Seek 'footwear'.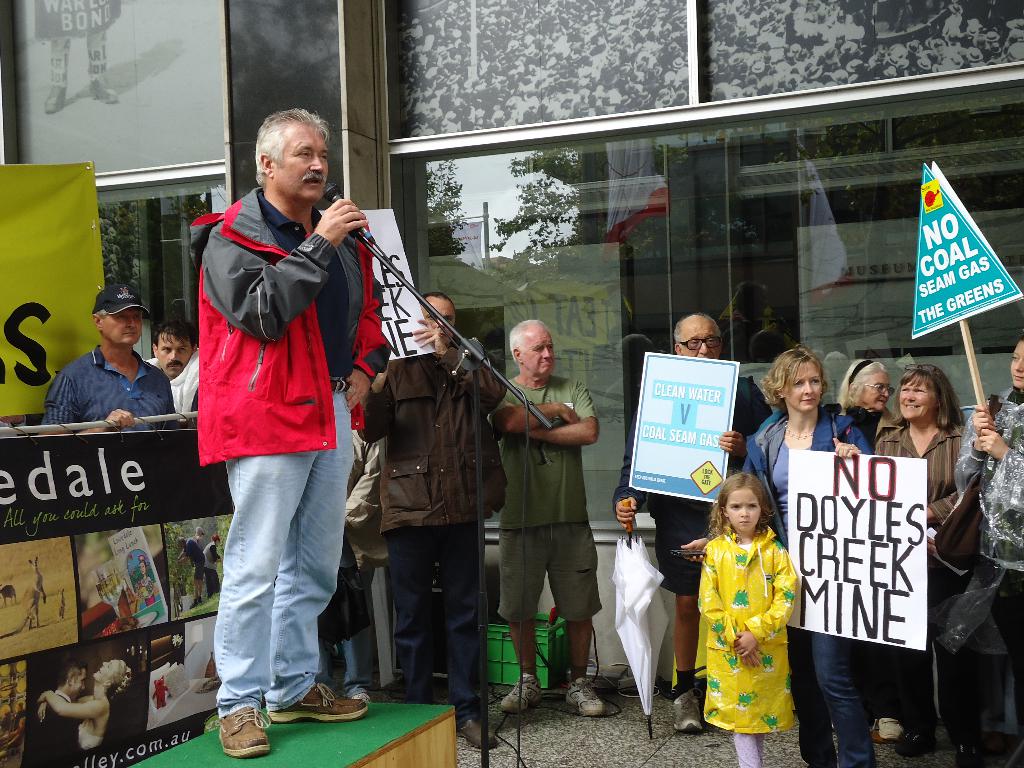
[953,730,988,767].
